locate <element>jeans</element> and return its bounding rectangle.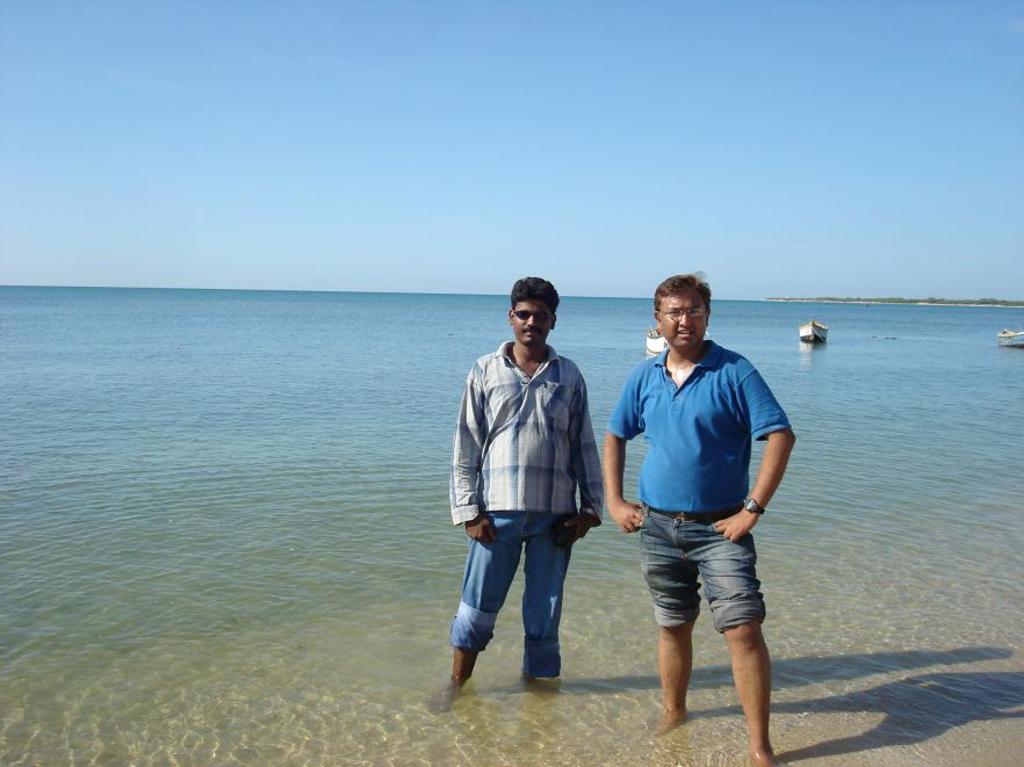
(633, 502, 770, 632).
